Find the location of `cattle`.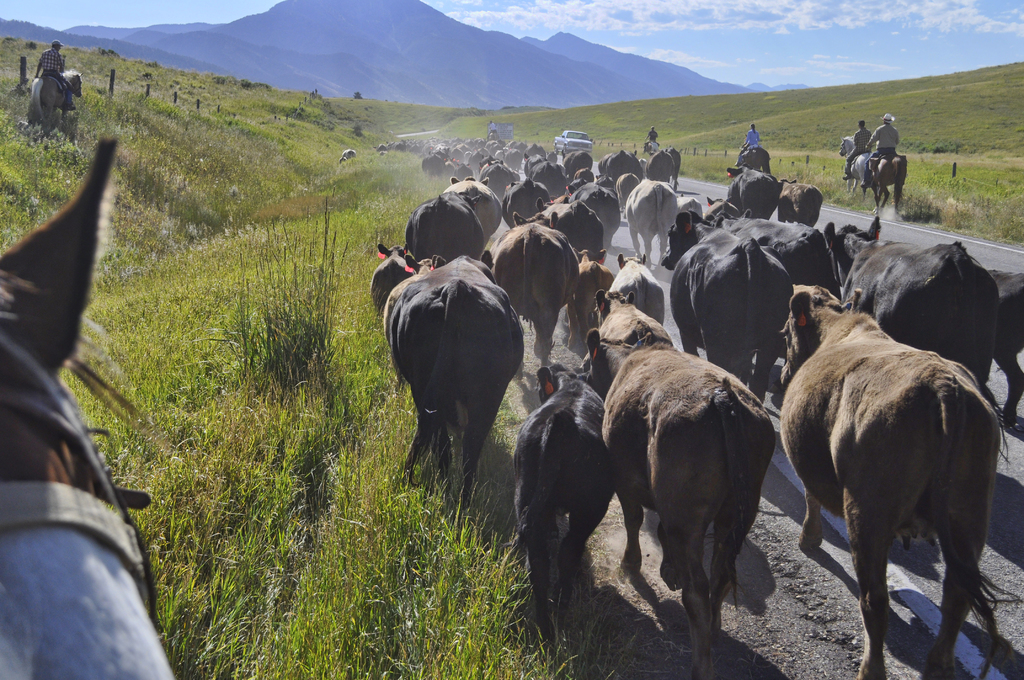
Location: x1=599 y1=147 x2=645 y2=183.
